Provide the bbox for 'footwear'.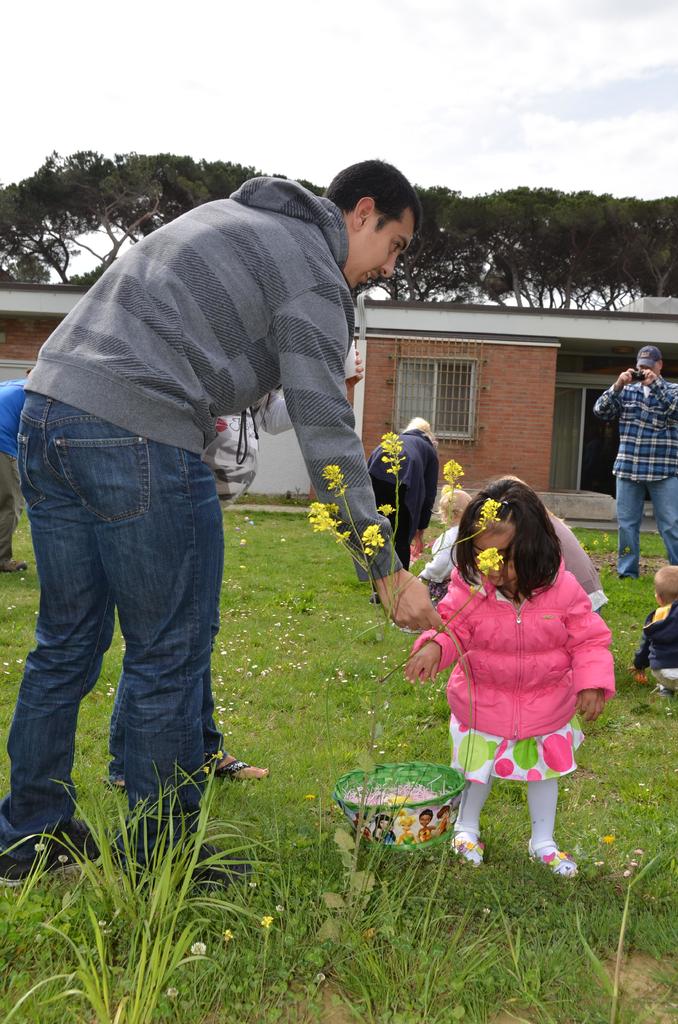
(449, 830, 486, 869).
